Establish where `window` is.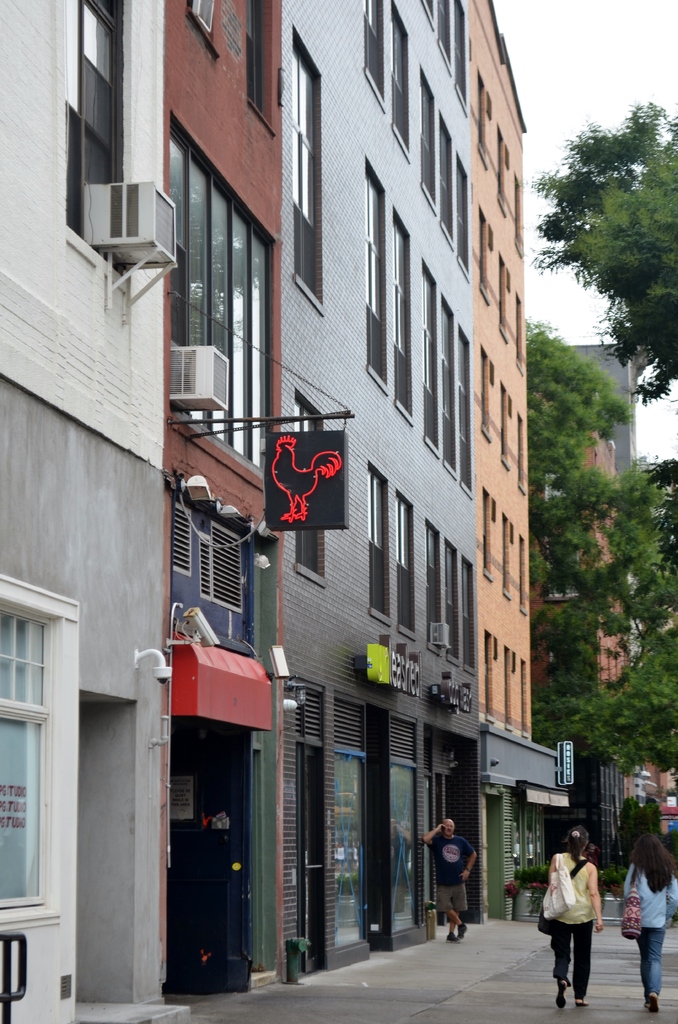
Established at region(0, 574, 79, 934).
